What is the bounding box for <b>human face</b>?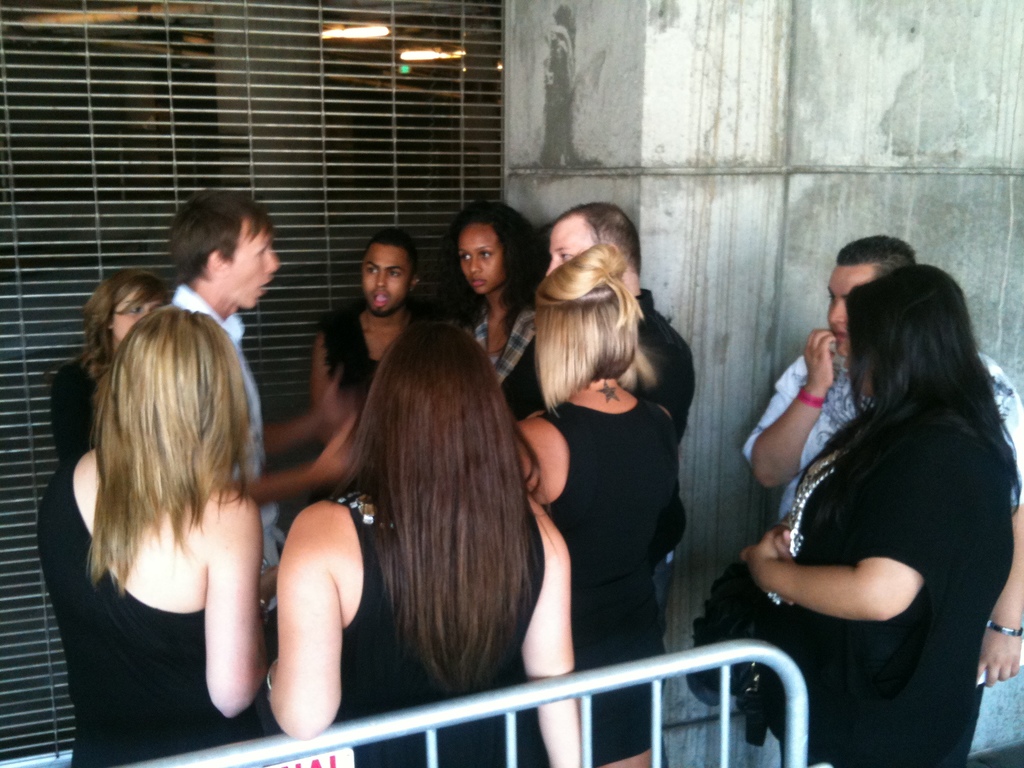
[225,220,278,314].
